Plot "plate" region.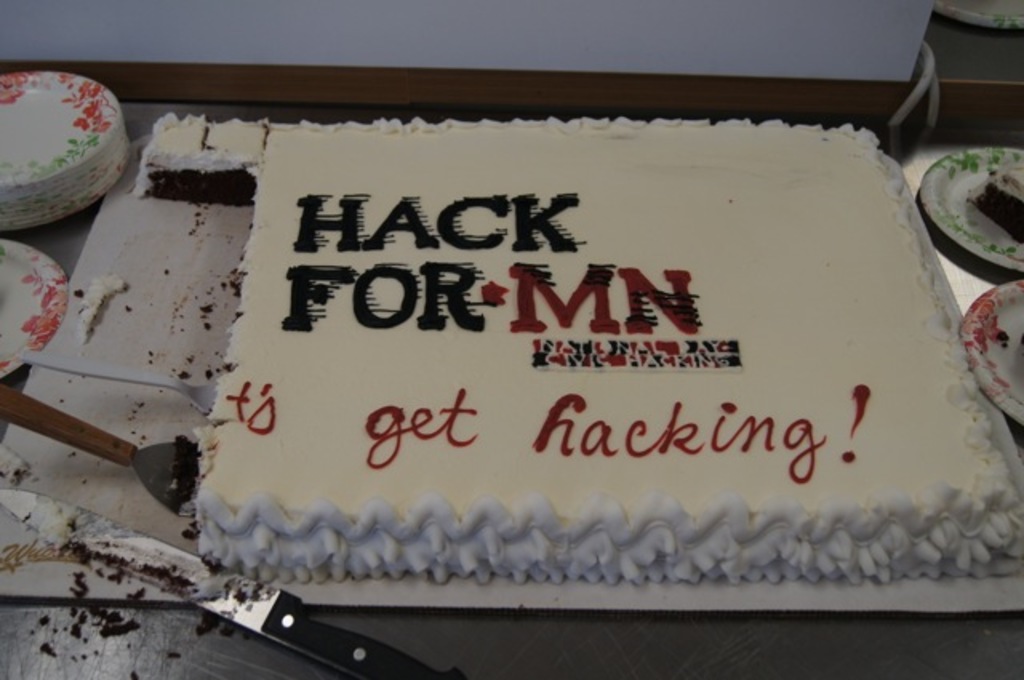
Plotted at region(0, 242, 74, 378).
